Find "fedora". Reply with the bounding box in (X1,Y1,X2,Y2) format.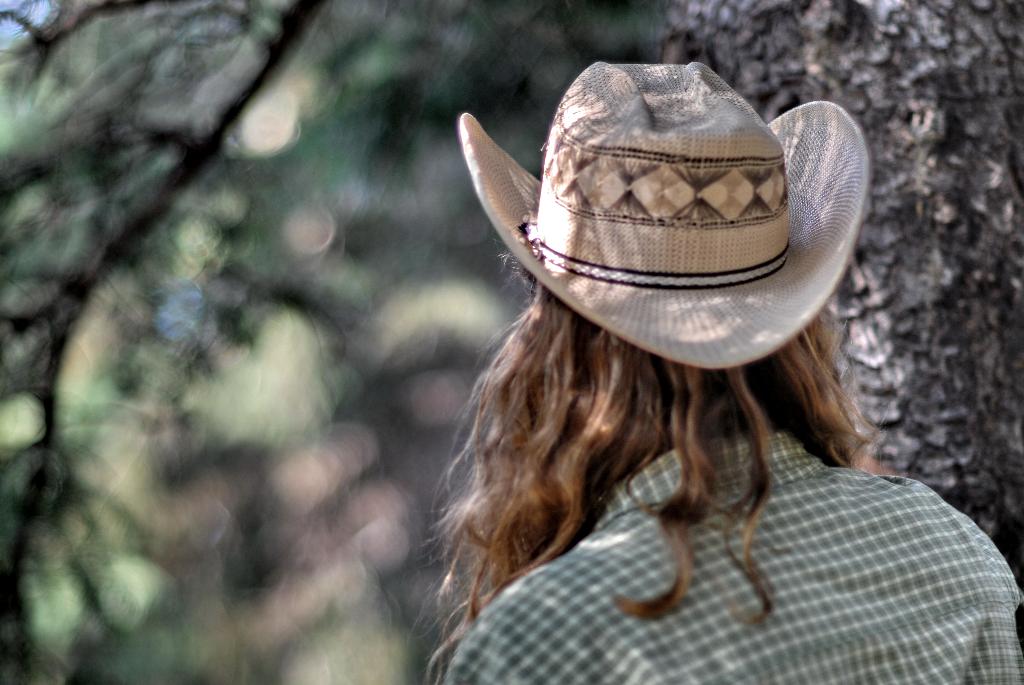
(458,56,871,375).
